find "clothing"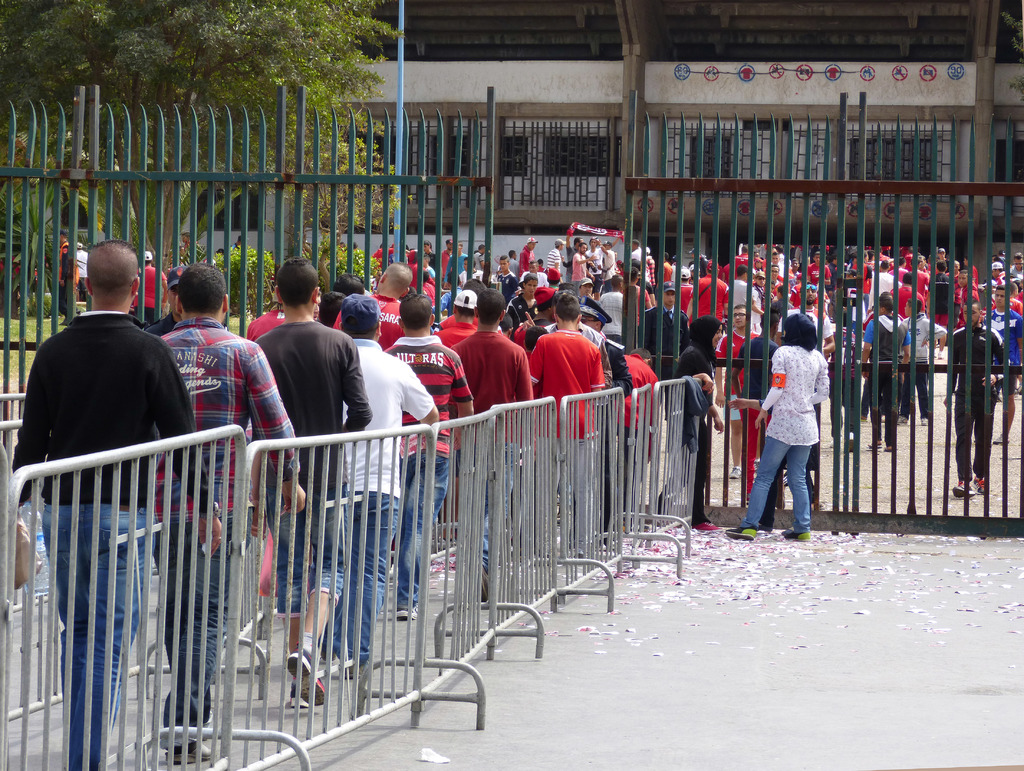
bbox=(153, 316, 299, 751)
